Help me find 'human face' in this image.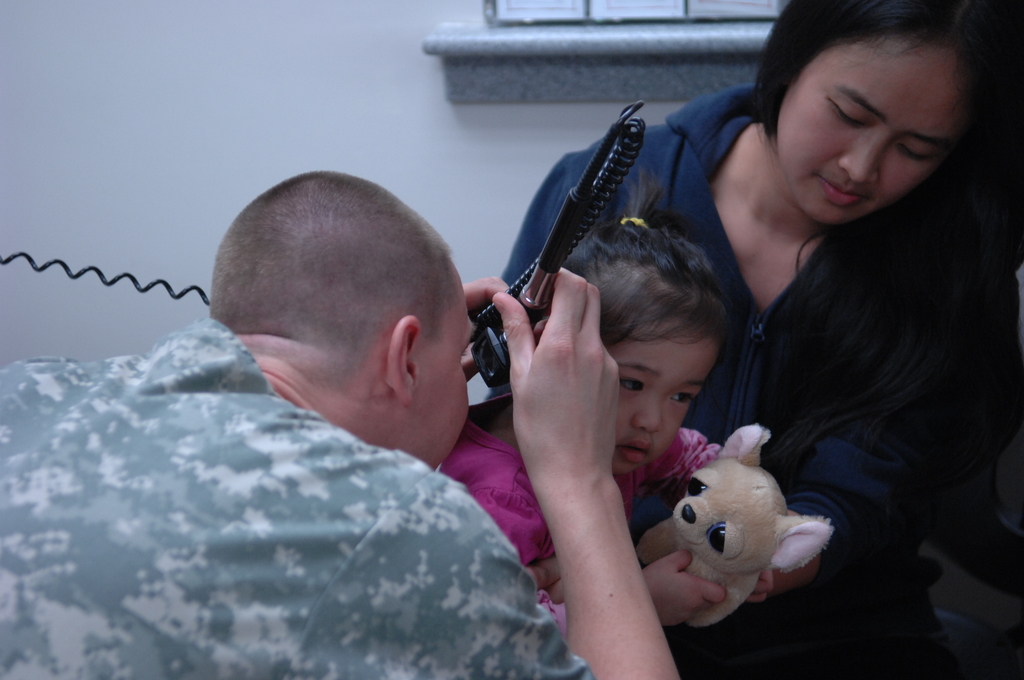
Found it: 603, 332, 720, 474.
